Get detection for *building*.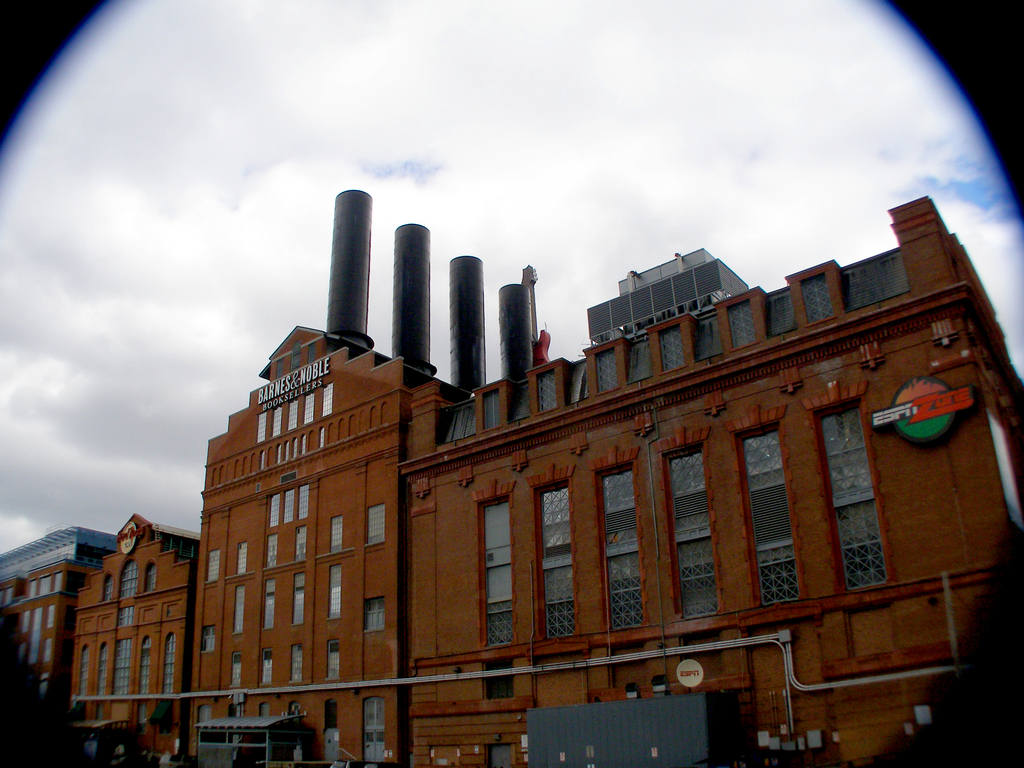
Detection: rect(0, 184, 1023, 767).
